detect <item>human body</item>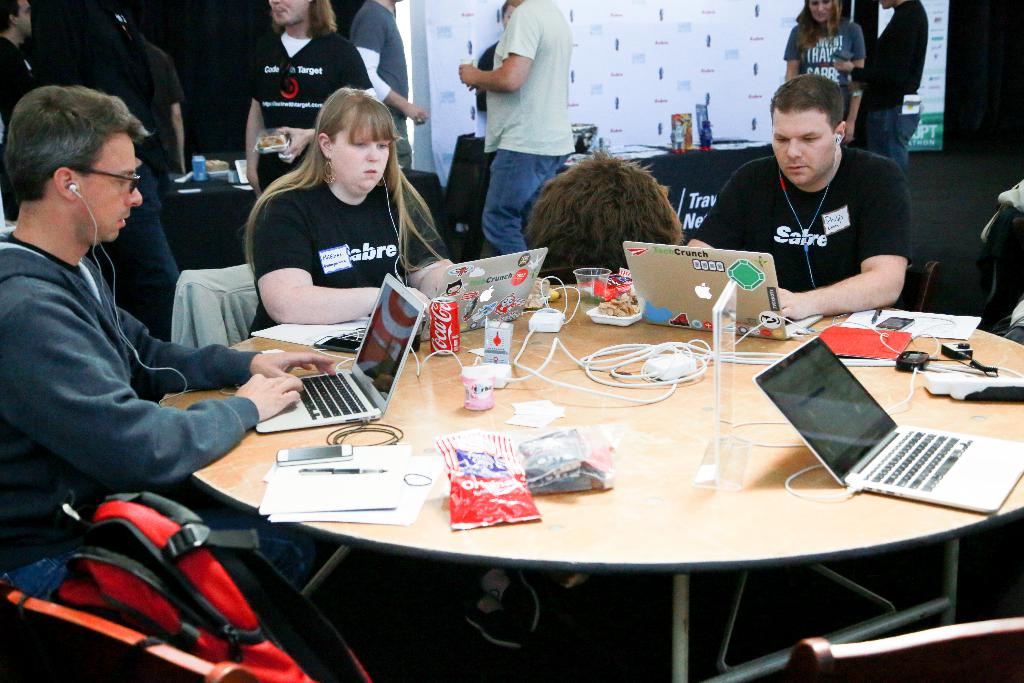
rect(128, 26, 179, 170)
